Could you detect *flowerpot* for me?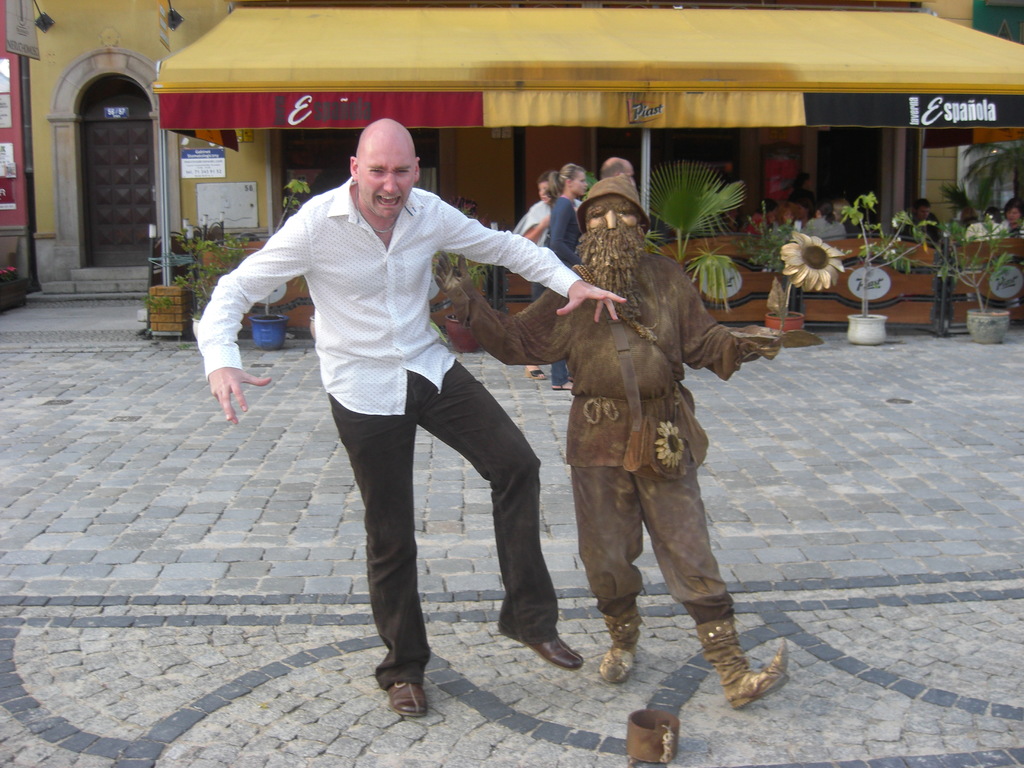
Detection result: {"left": 443, "top": 315, "right": 481, "bottom": 353}.
